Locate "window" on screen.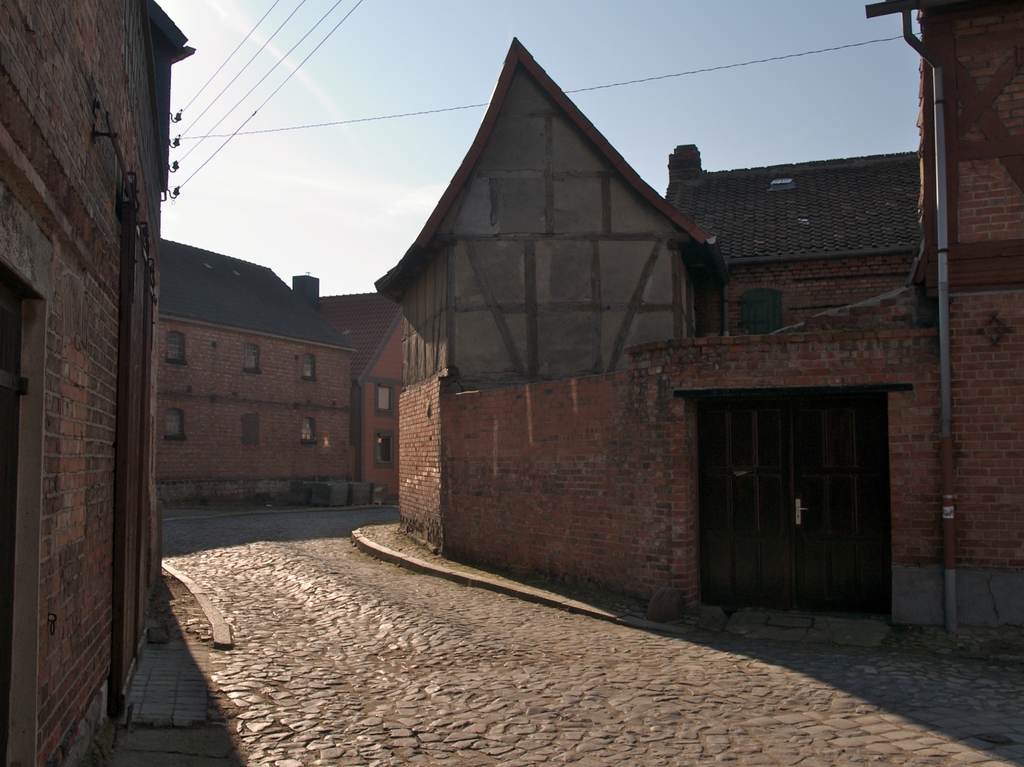
On screen at detection(296, 412, 319, 442).
